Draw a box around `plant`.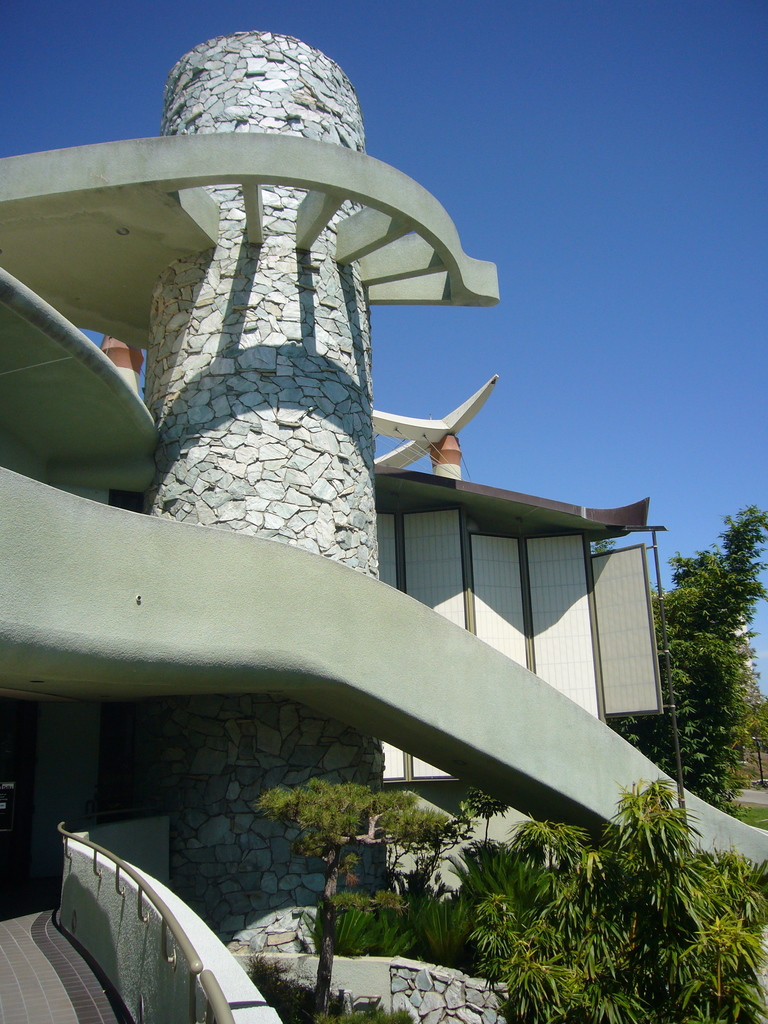
[601,760,713,913].
